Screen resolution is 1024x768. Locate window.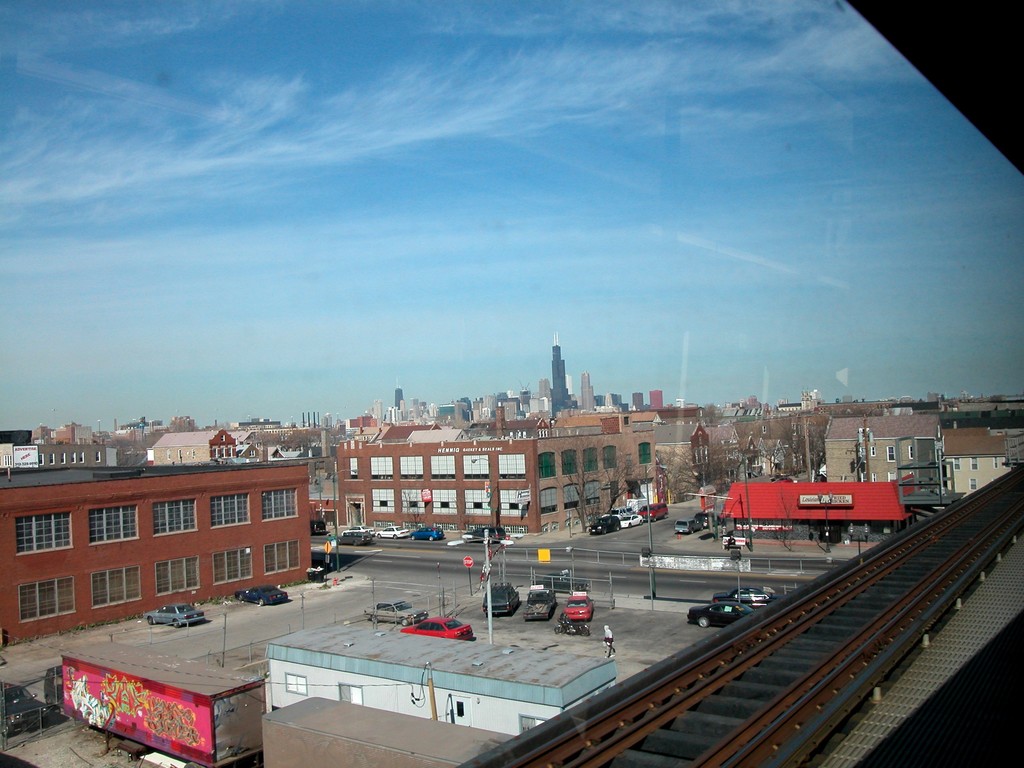
pyautogui.locateOnScreen(38, 457, 44, 461).
